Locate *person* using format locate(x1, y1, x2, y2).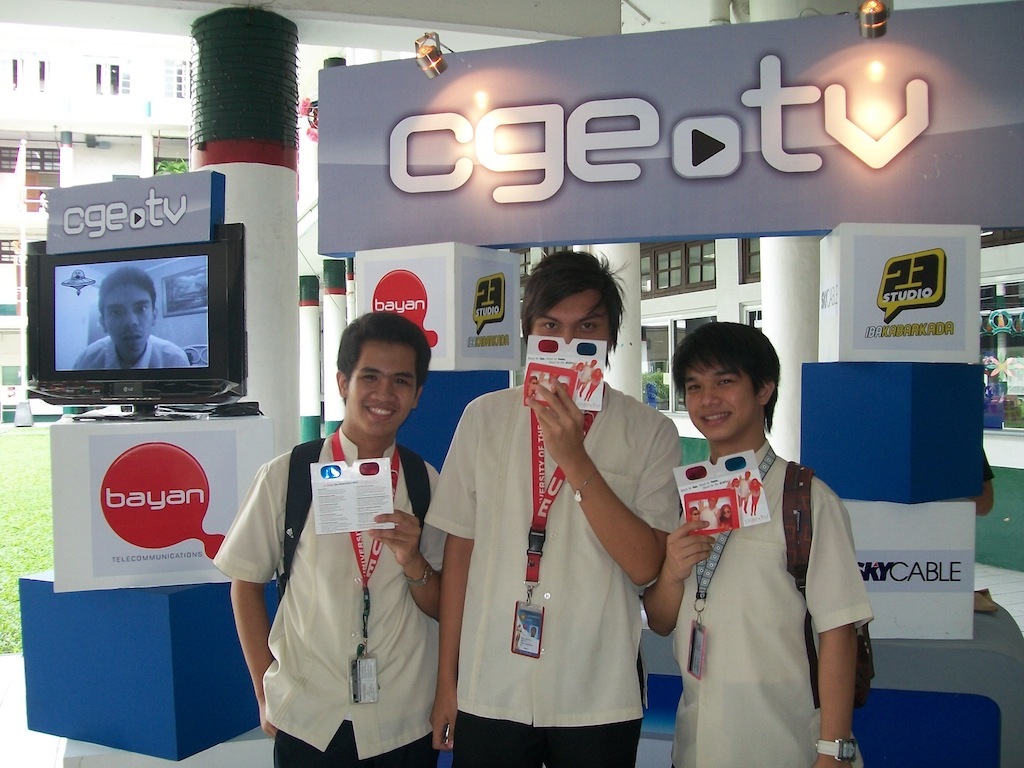
locate(71, 264, 190, 375).
